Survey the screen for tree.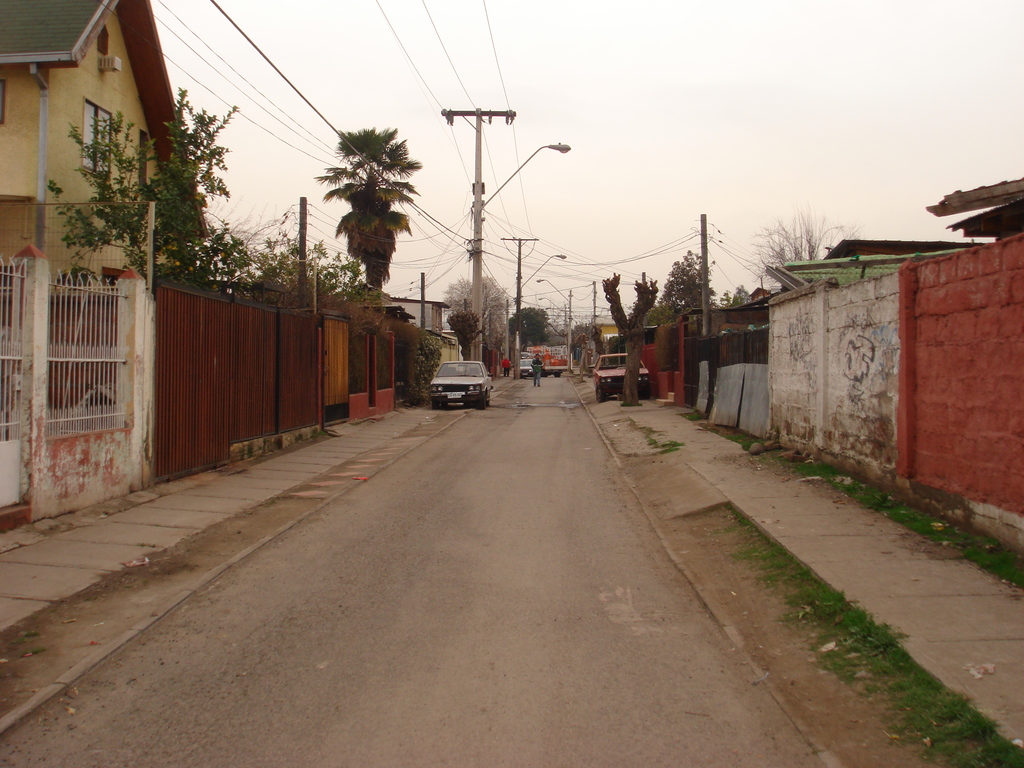
Survey found: bbox=(730, 285, 751, 301).
